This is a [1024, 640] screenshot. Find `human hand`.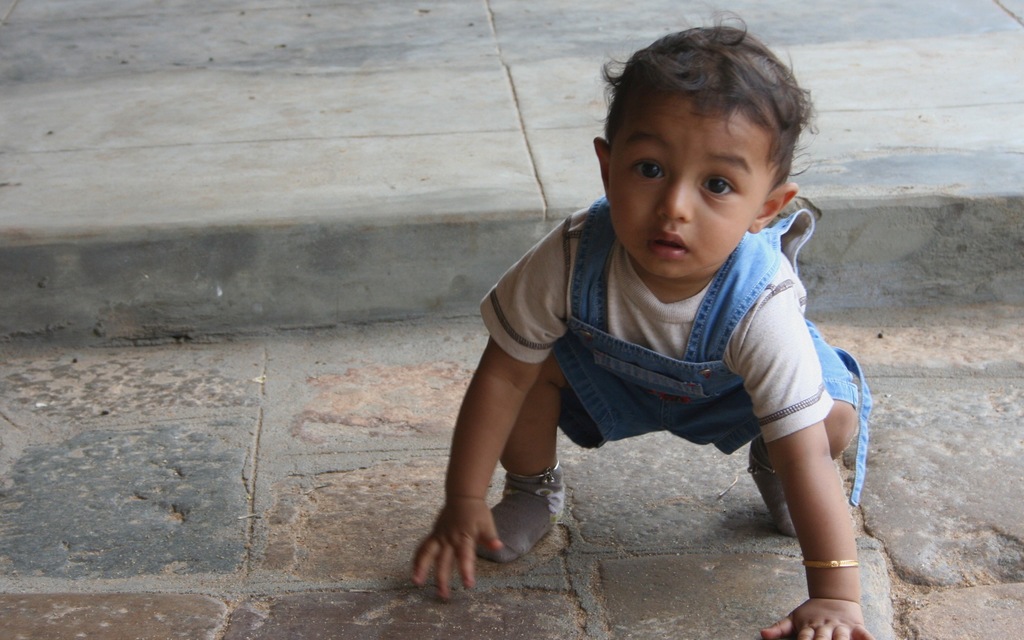
Bounding box: pyautogui.locateOnScreen(755, 594, 877, 639).
